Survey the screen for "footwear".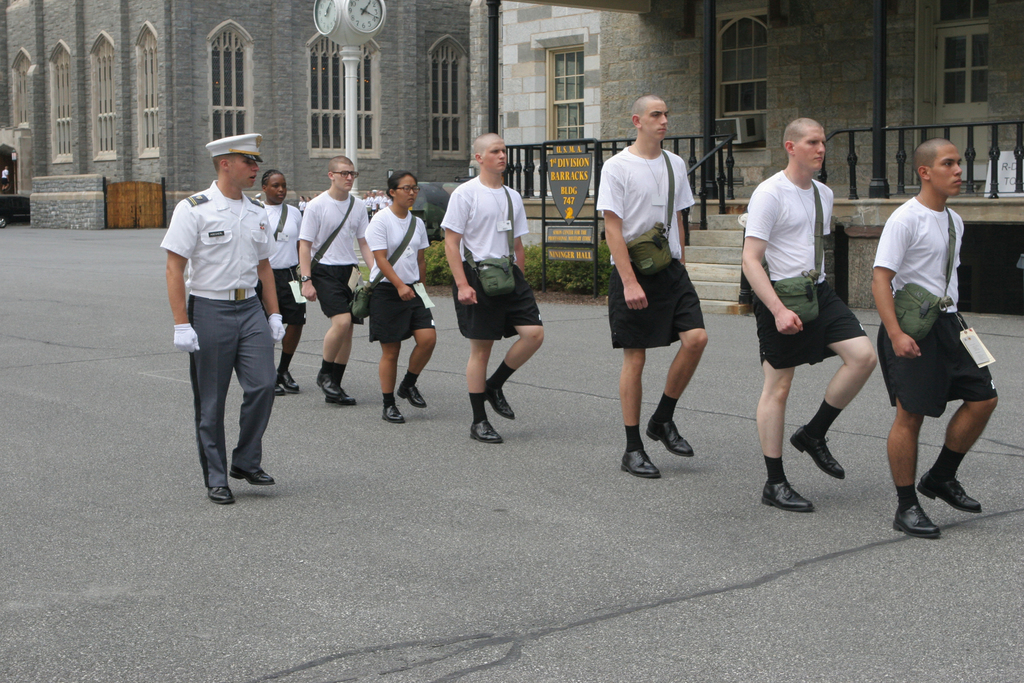
Survey found: [x1=228, y1=470, x2=277, y2=486].
